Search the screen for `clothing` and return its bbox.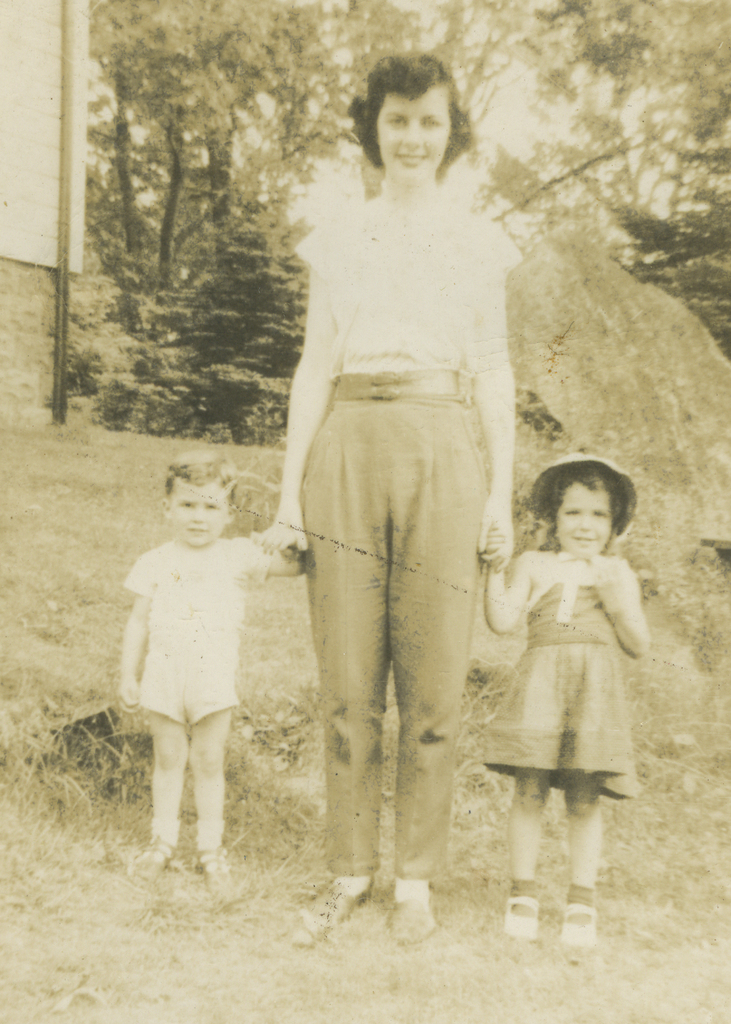
Found: <box>478,568,639,802</box>.
